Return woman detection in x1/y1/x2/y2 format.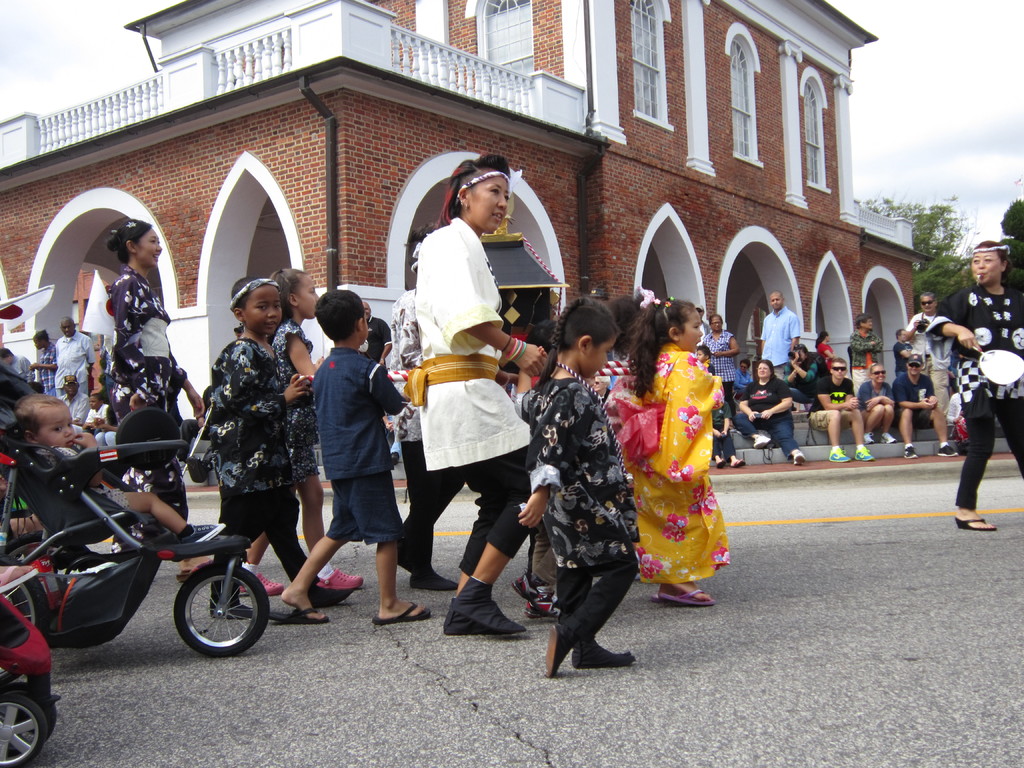
702/314/739/410.
